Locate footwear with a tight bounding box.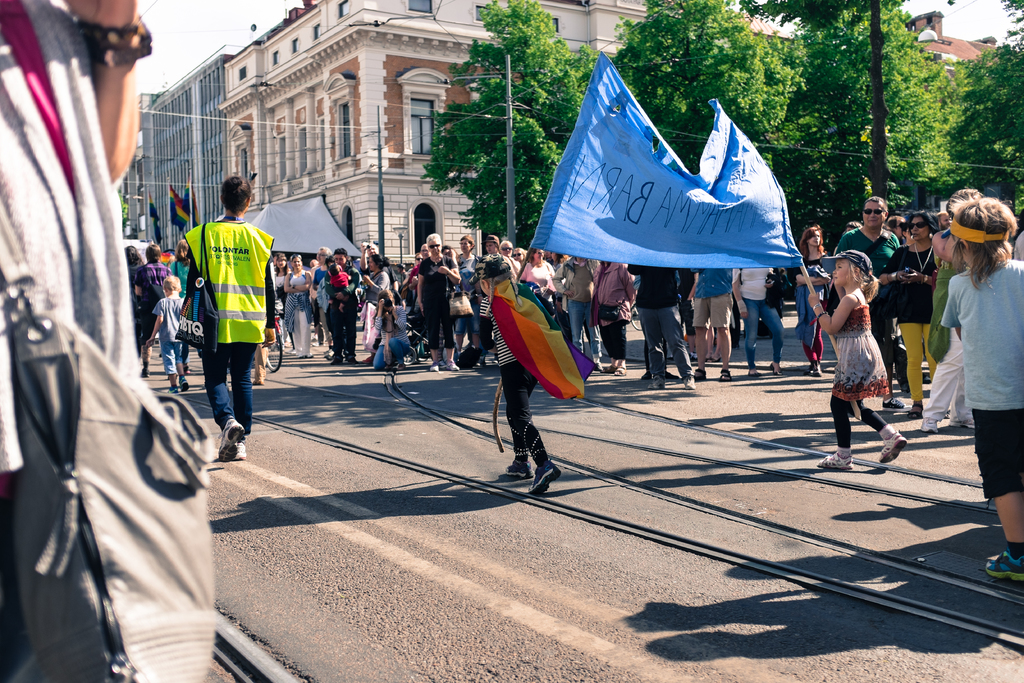
(877,427,907,467).
